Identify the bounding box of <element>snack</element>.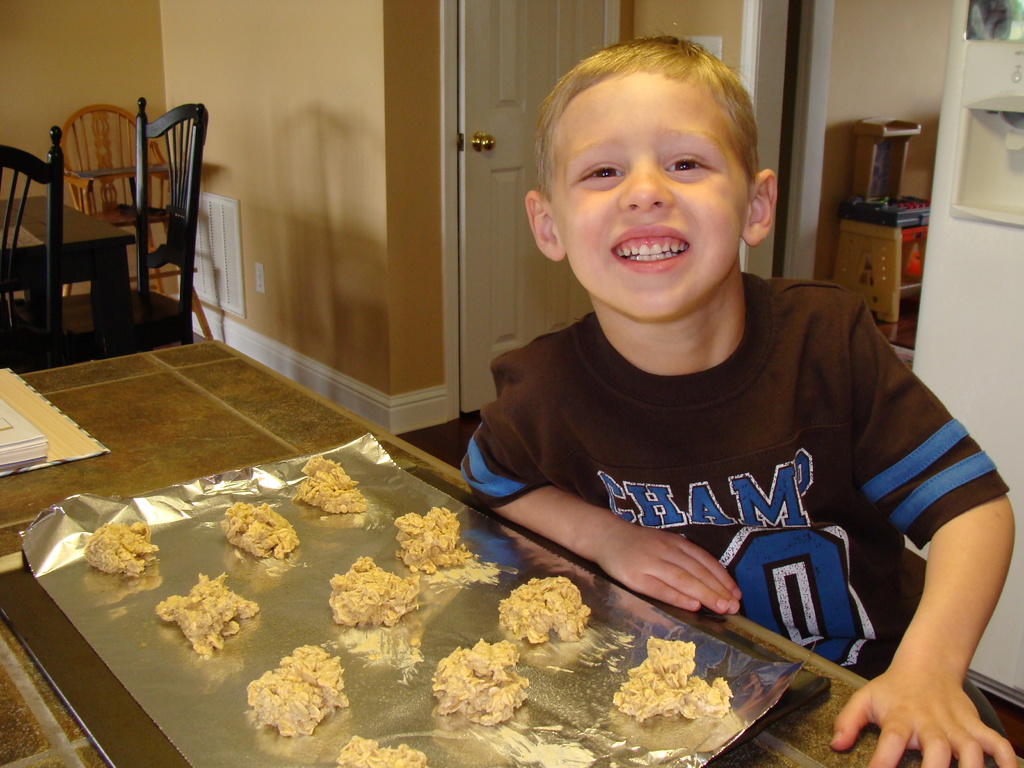
329/555/419/624.
